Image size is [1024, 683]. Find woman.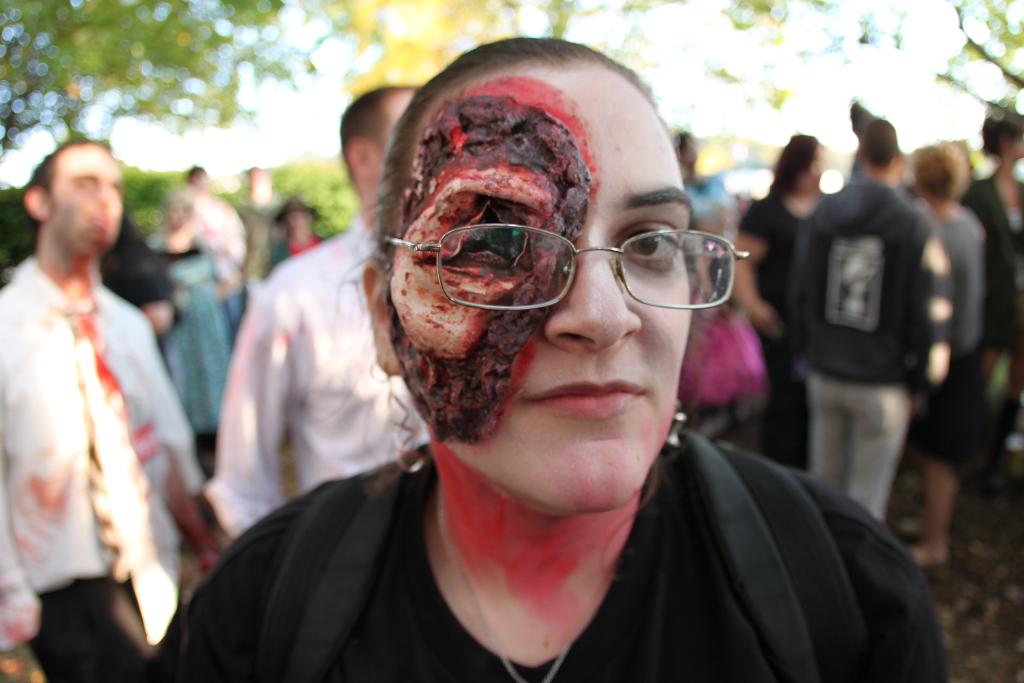
[892, 147, 1000, 552].
